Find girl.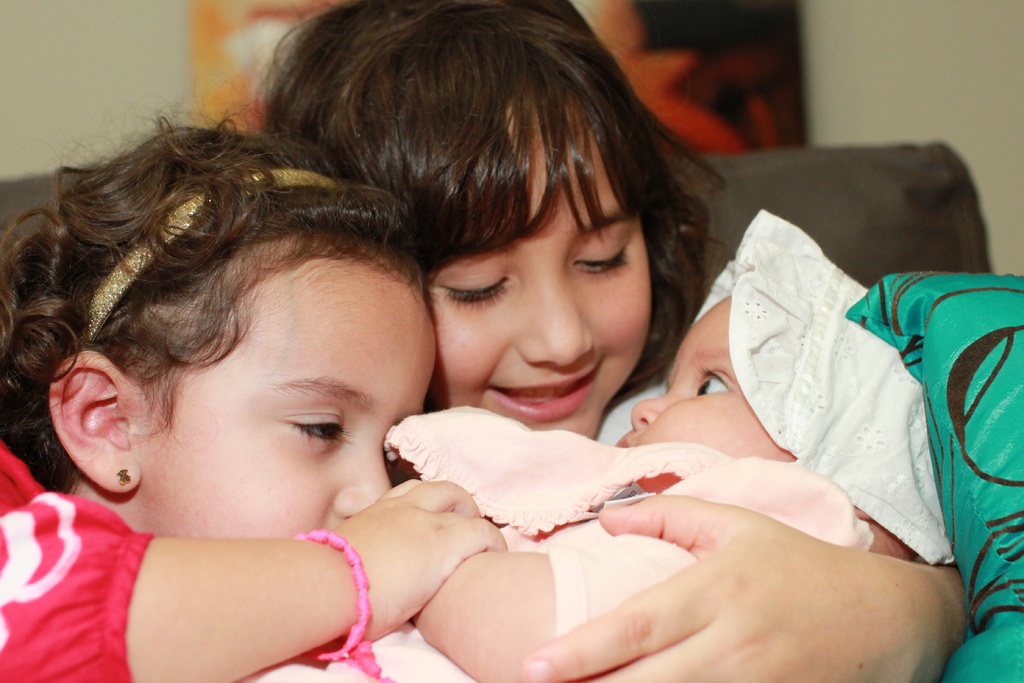
231, 211, 958, 682.
